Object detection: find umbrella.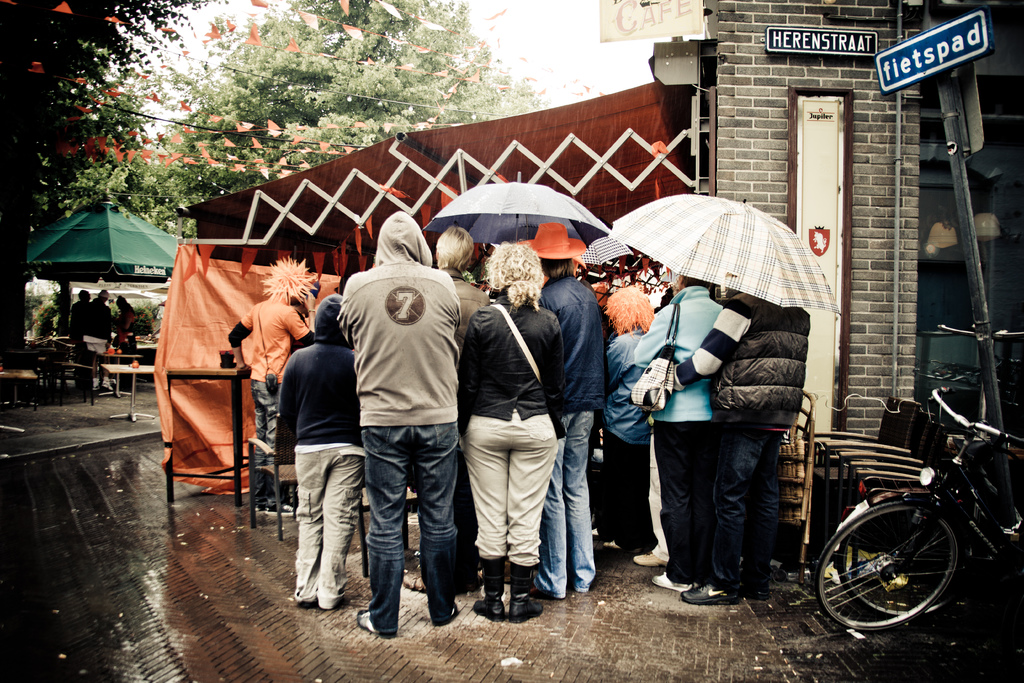
select_region(423, 169, 614, 243).
